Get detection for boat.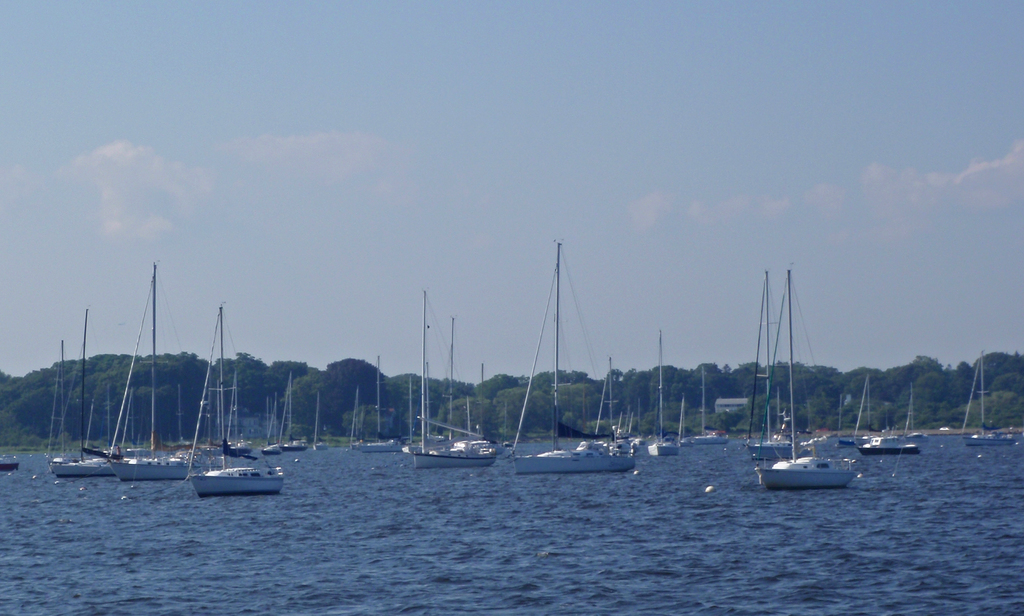
Detection: box=[349, 375, 402, 456].
